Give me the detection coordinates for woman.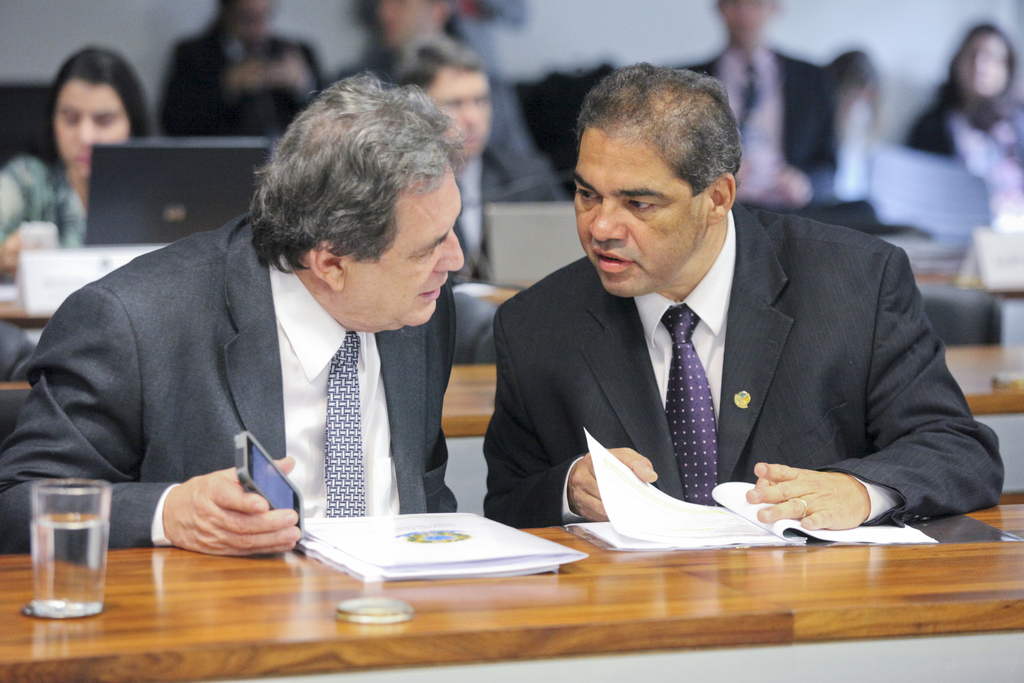
x1=0 y1=47 x2=152 y2=279.
